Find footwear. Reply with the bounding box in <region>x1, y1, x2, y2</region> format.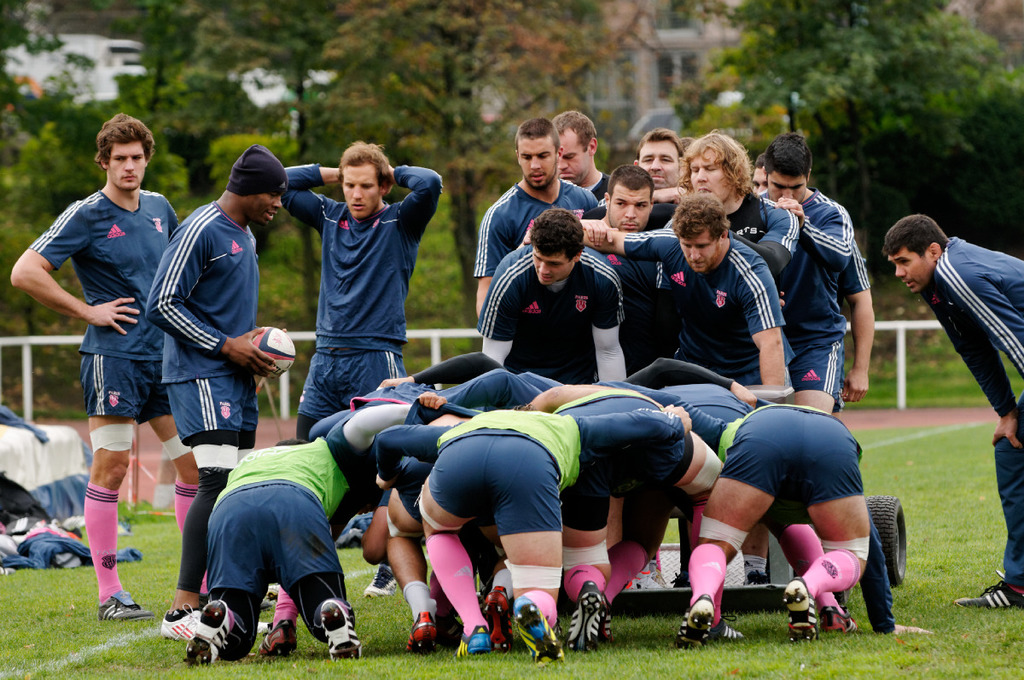
<region>453, 625, 497, 652</region>.
